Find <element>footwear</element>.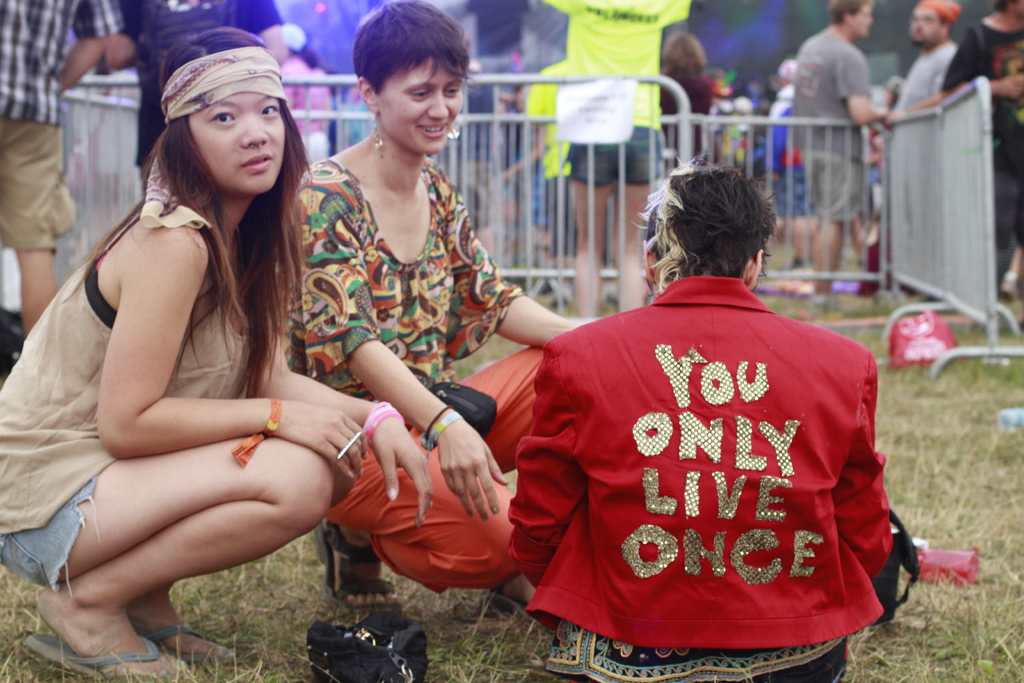
483,573,550,633.
